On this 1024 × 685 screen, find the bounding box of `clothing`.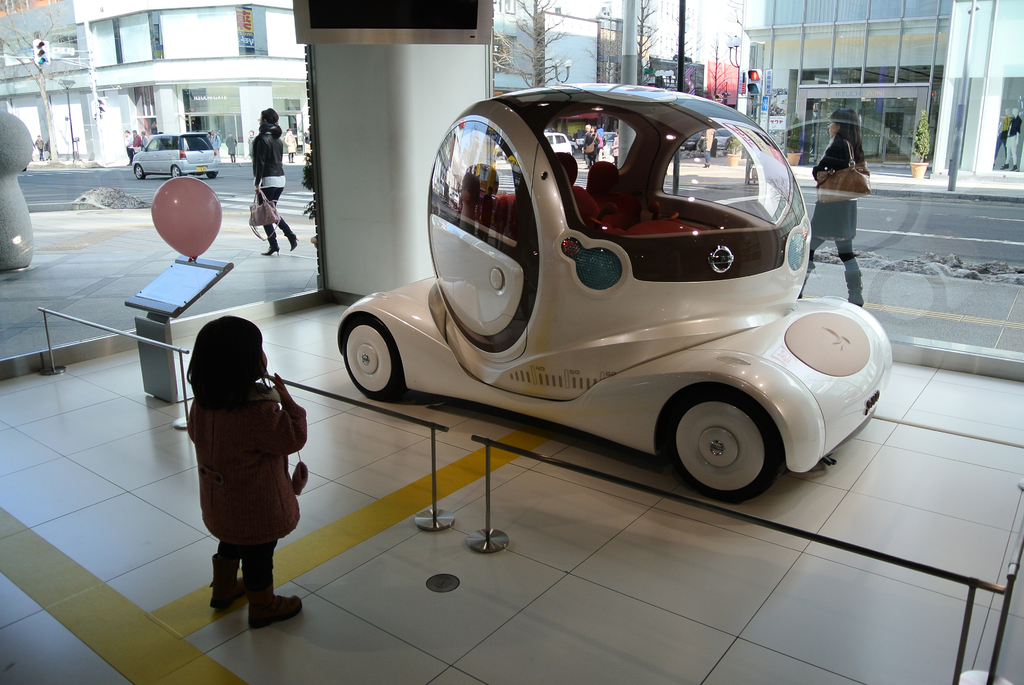
Bounding box: {"left": 251, "top": 123, "right": 287, "bottom": 243}.
